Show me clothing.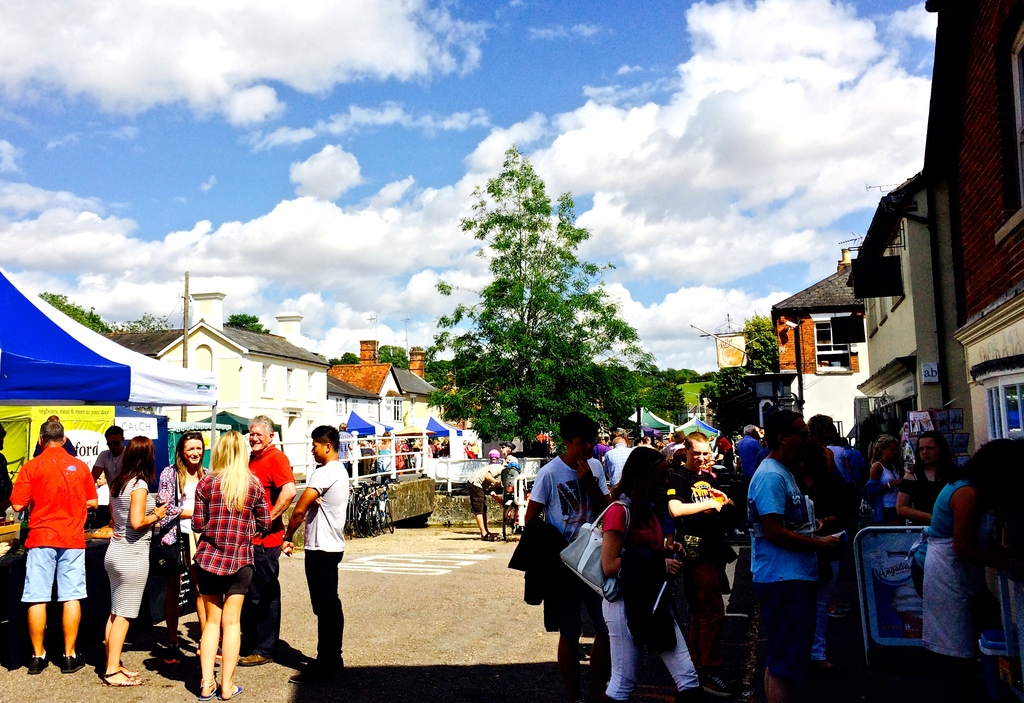
clothing is here: 86:440:130:503.
